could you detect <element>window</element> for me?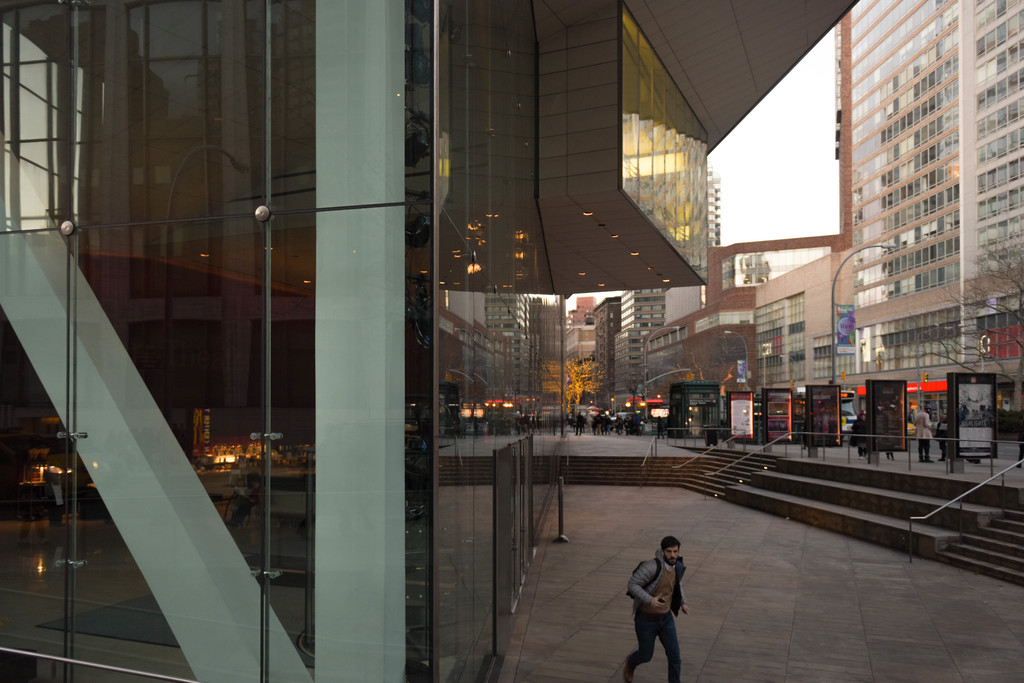
Detection result: box(847, 0, 902, 43).
